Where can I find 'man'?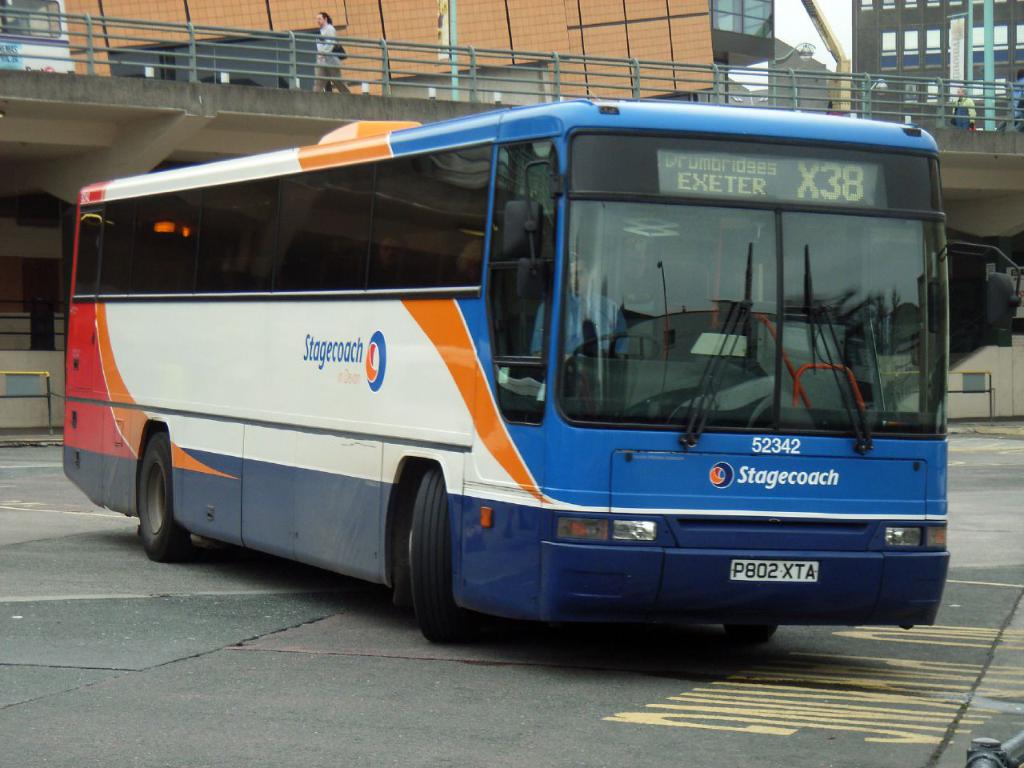
You can find it at [534,253,626,356].
